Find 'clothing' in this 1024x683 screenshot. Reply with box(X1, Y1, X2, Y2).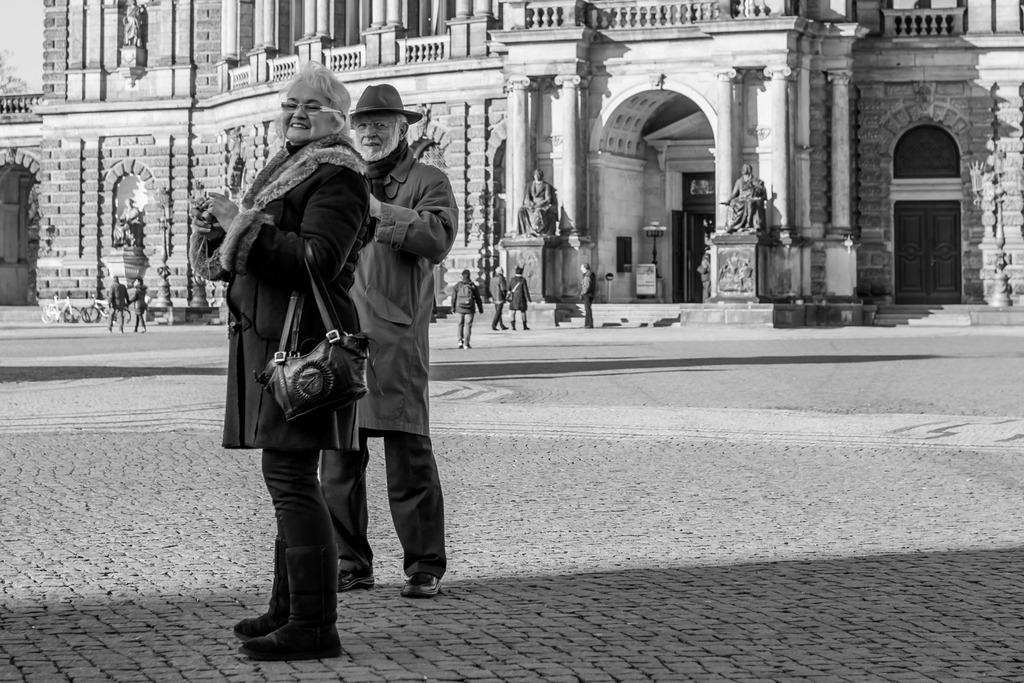
box(582, 272, 598, 323).
